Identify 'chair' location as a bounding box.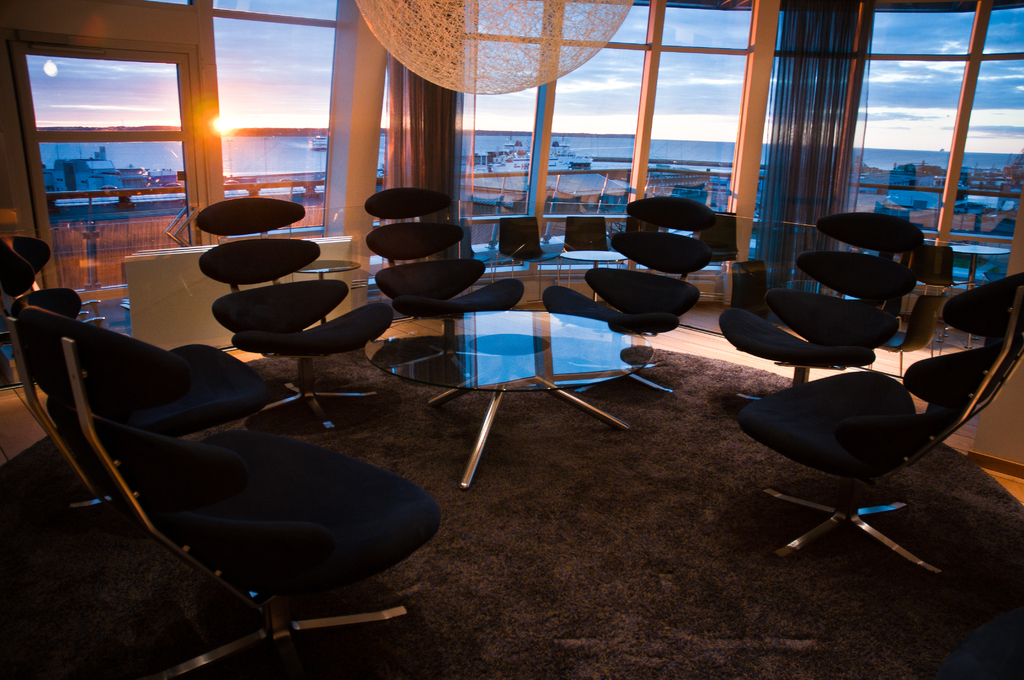
557:214:618:273.
